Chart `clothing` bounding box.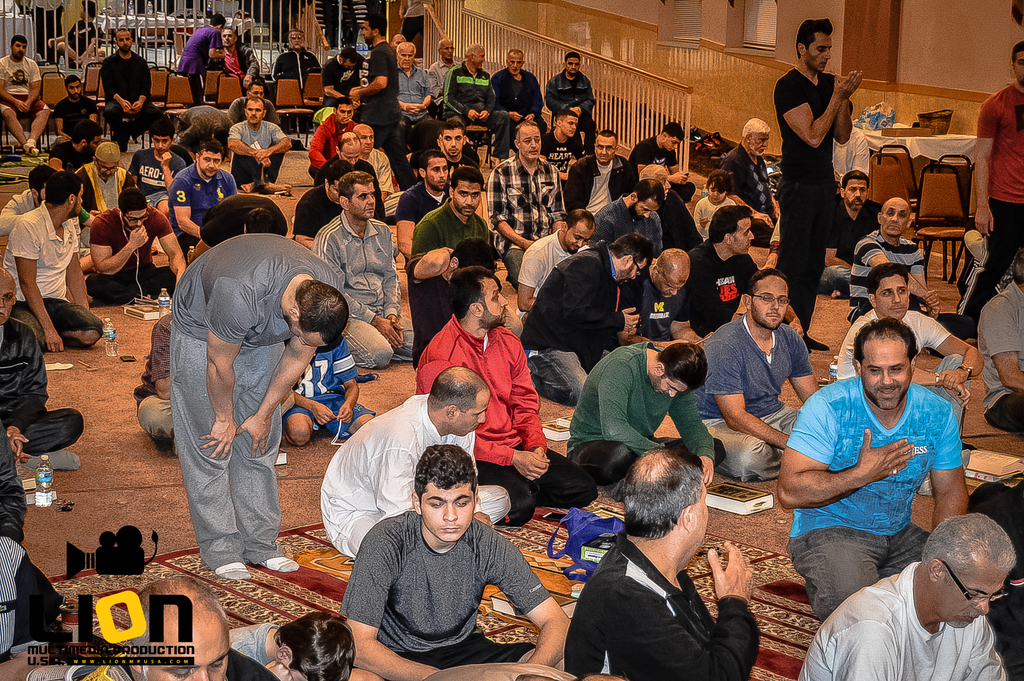
Charted: 785:371:968:621.
